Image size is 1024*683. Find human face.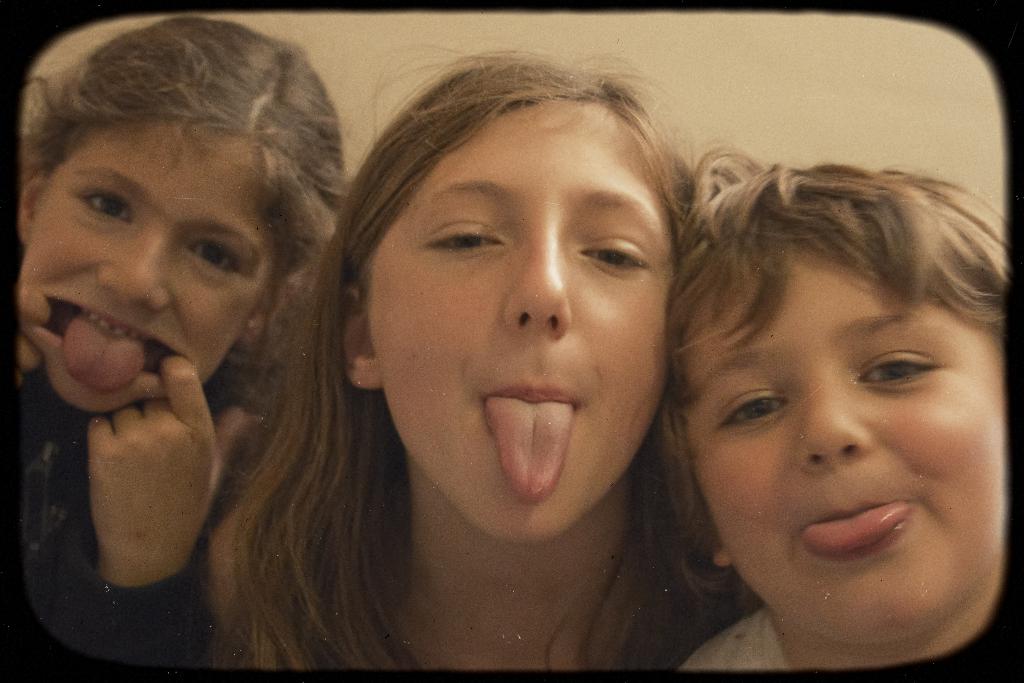
<bbox>15, 118, 275, 408</bbox>.
